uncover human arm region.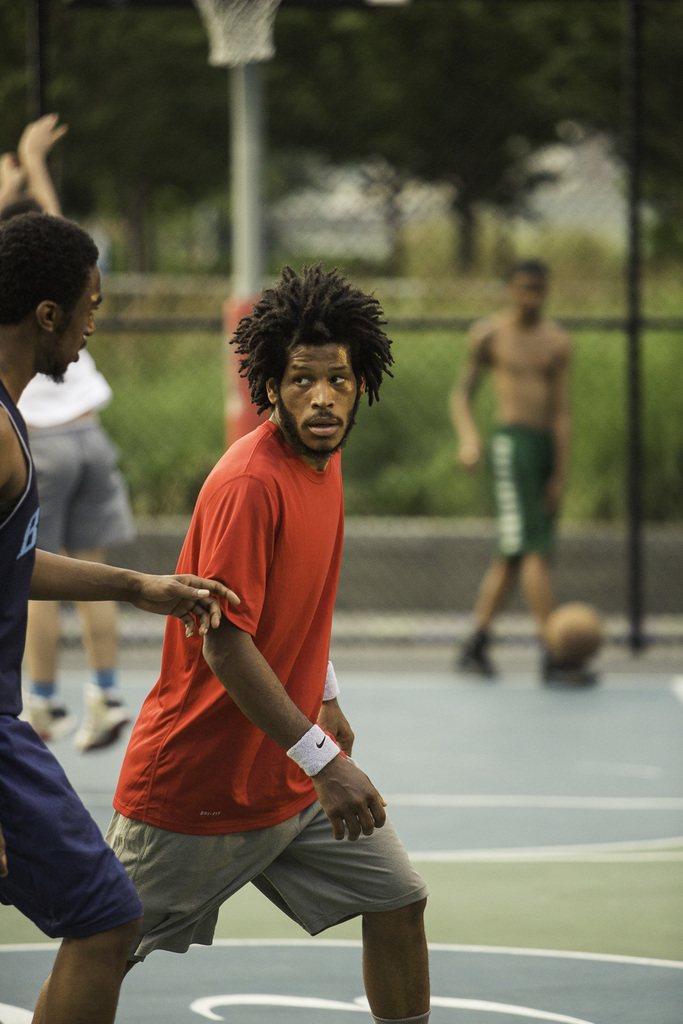
Uncovered: locate(29, 541, 238, 642).
